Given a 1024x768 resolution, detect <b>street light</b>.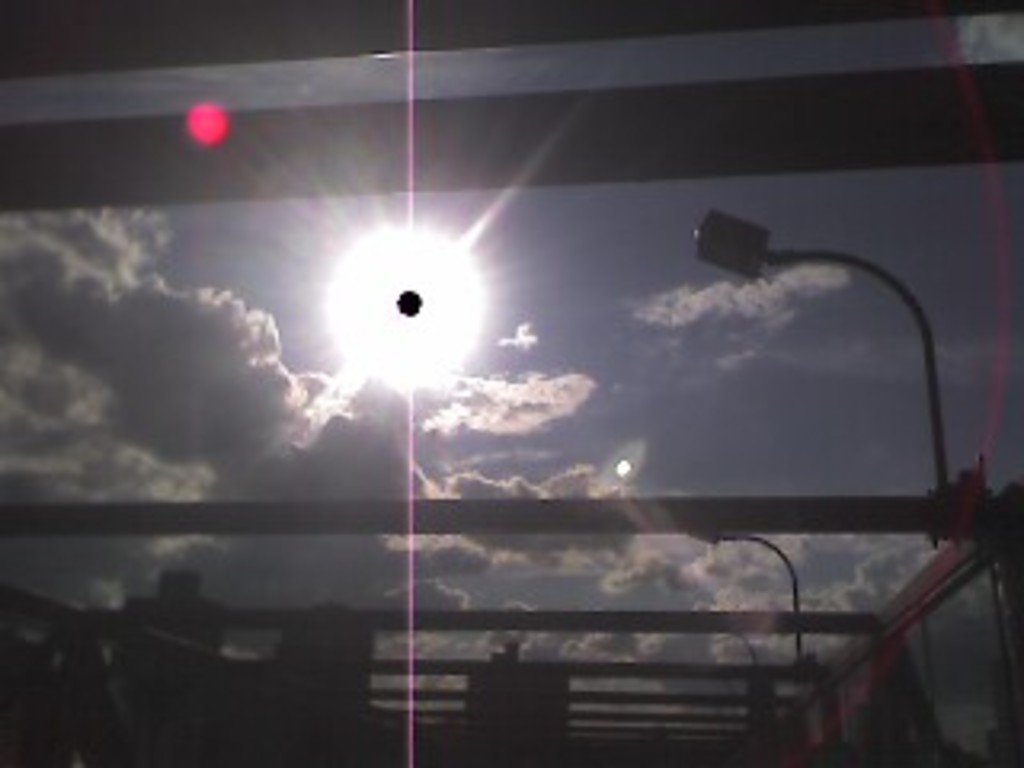
{"x1": 694, "y1": 208, "x2": 941, "y2": 518}.
